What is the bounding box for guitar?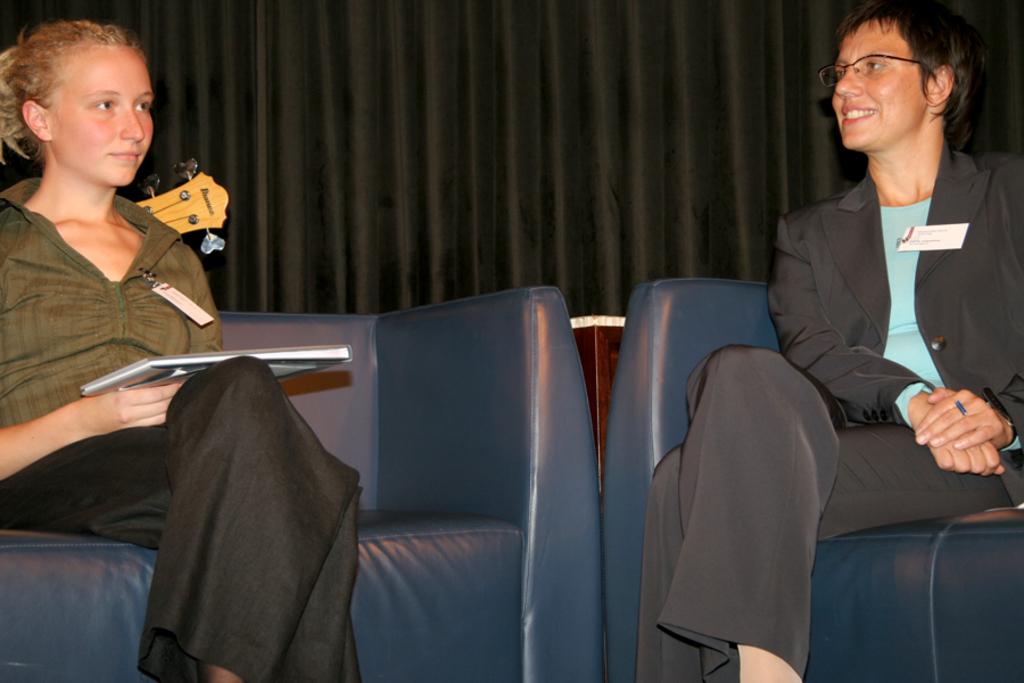
132/157/226/256.
